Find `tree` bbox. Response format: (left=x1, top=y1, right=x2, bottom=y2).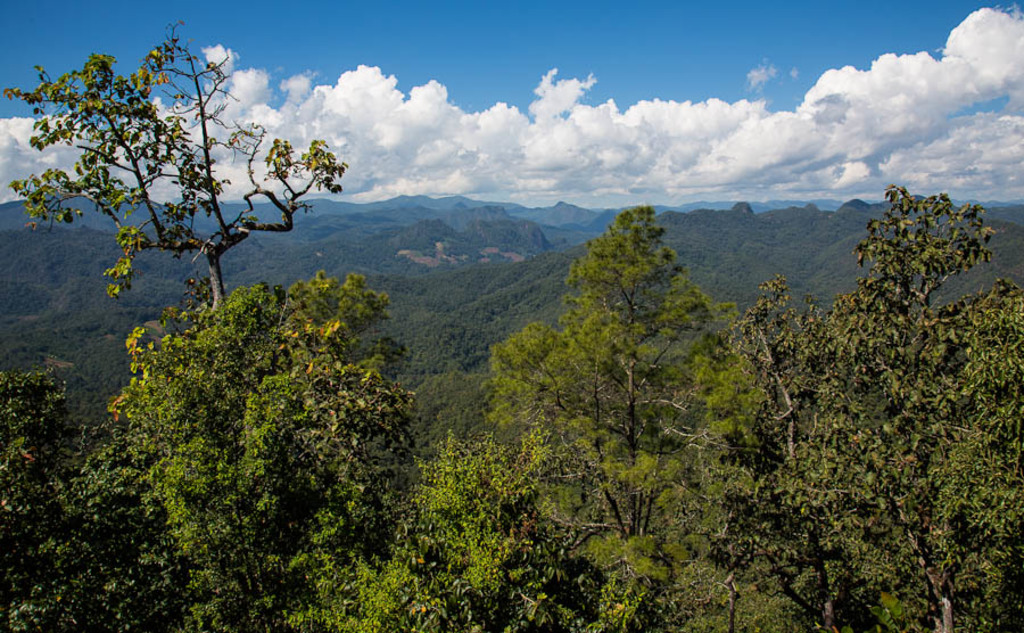
(left=470, top=202, right=791, bottom=632).
